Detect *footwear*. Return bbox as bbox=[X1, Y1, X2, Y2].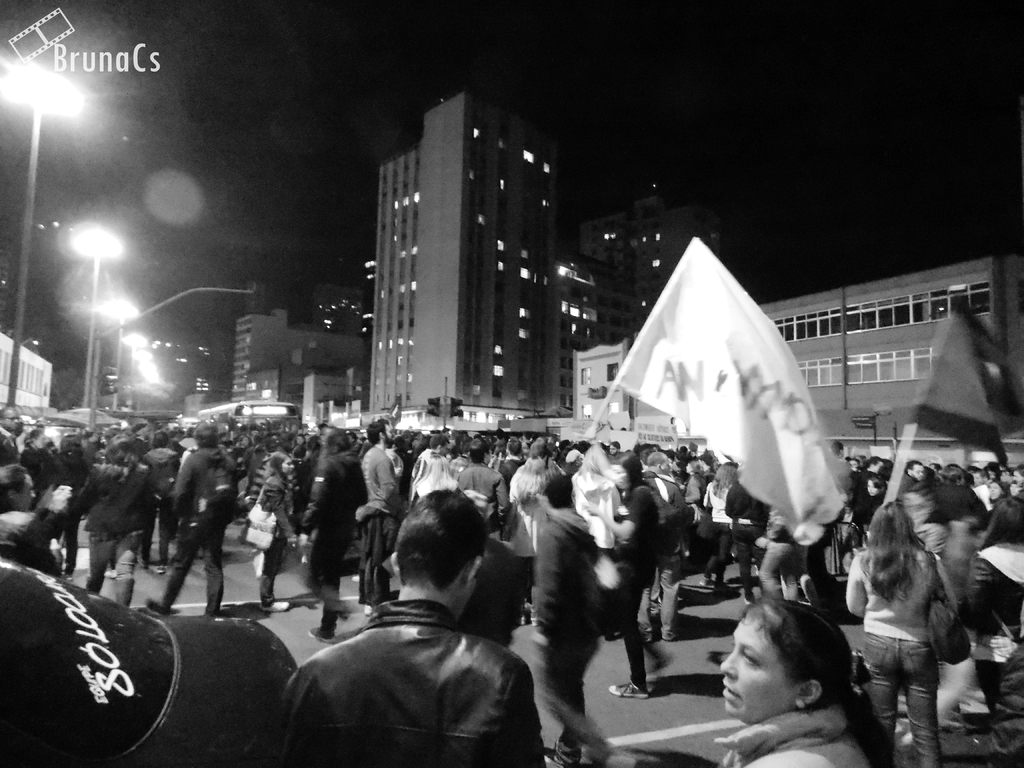
bbox=[697, 577, 710, 590].
